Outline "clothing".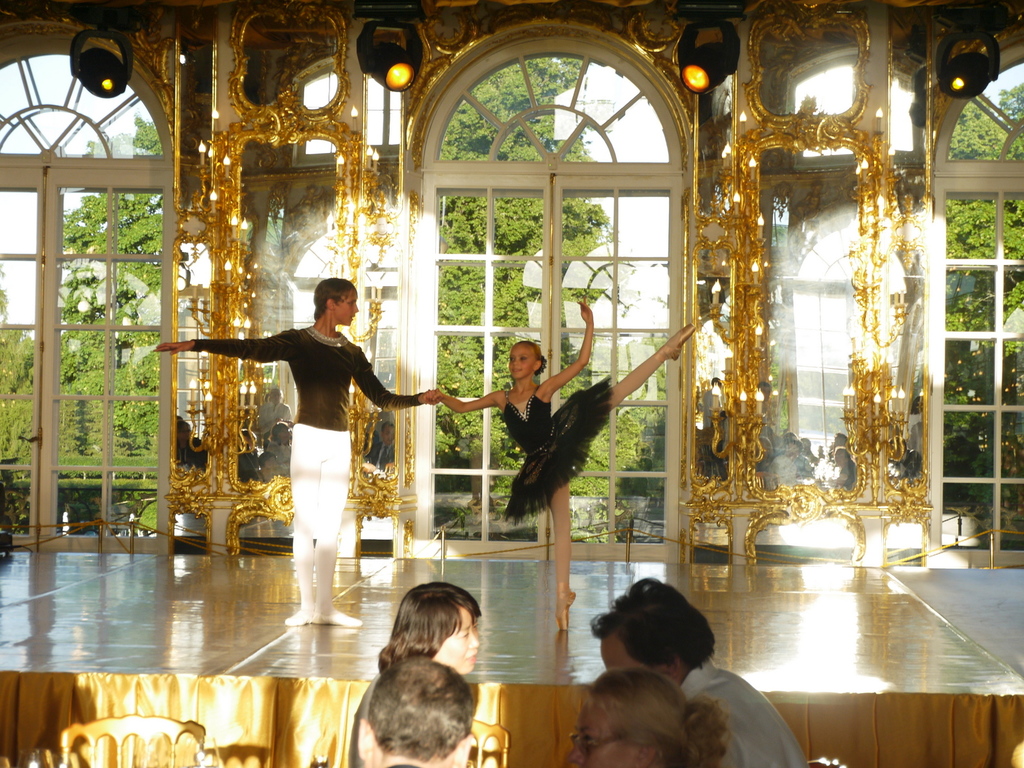
Outline: (left=475, top=356, right=647, bottom=523).
